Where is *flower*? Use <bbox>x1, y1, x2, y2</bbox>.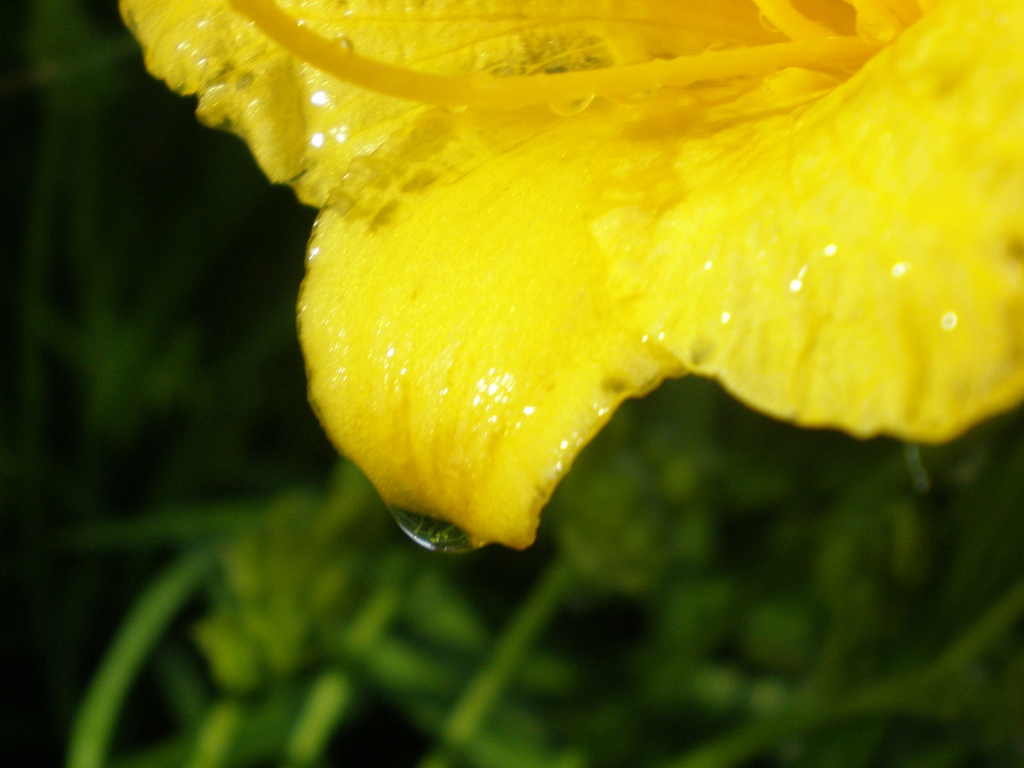
<bbox>131, 0, 1023, 573</bbox>.
